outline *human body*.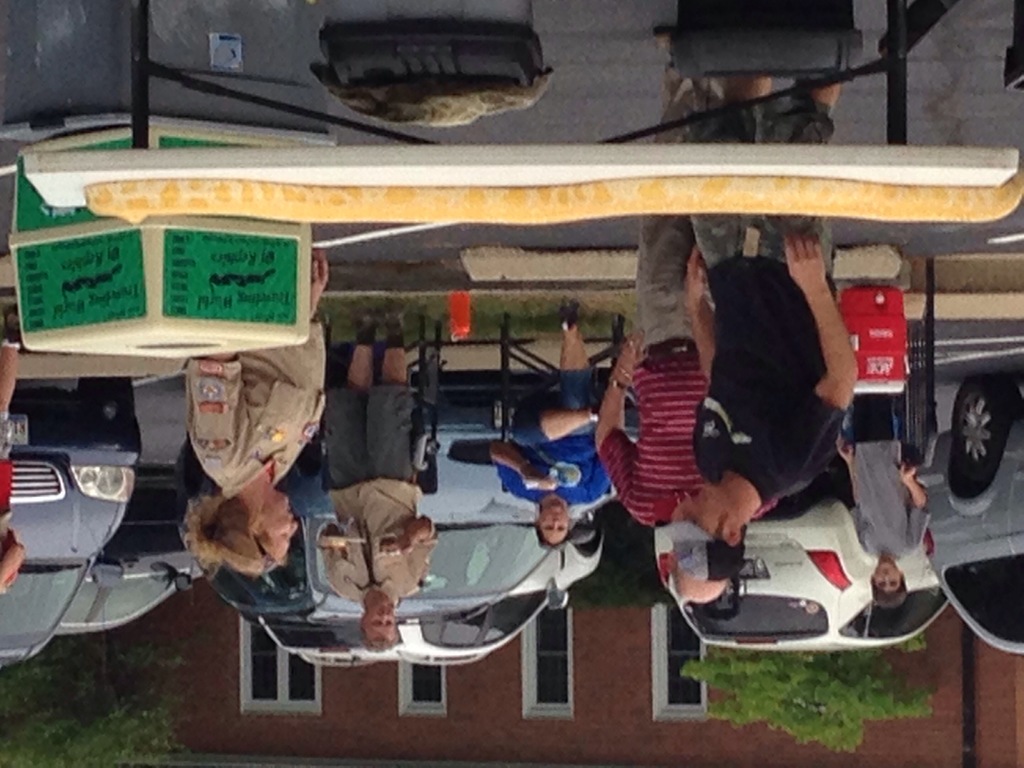
Outline: pyautogui.locateOnScreen(671, 72, 864, 581).
